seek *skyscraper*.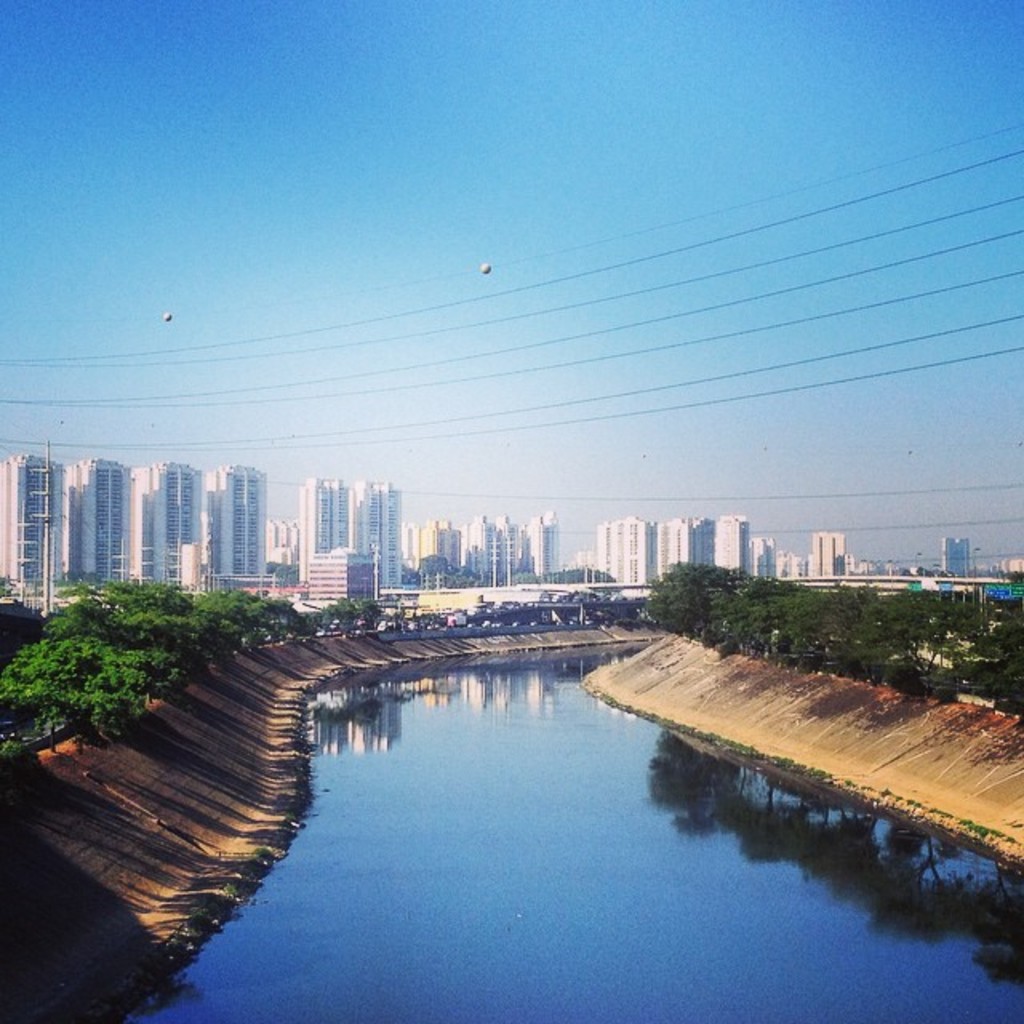
bbox=[530, 507, 562, 576].
